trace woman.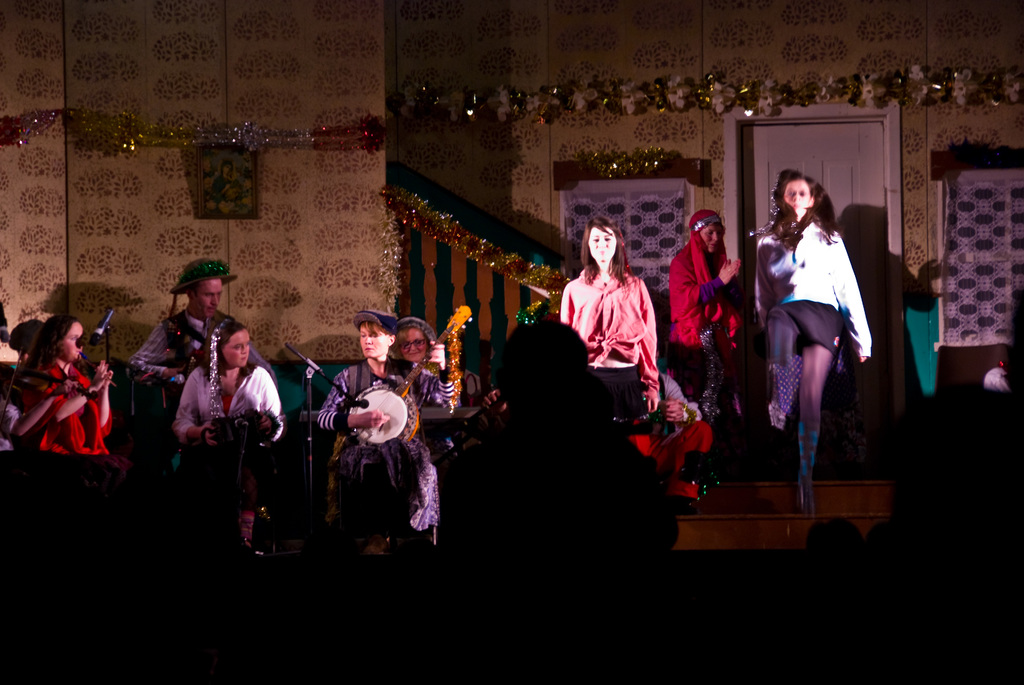
Traced to {"x1": 545, "y1": 214, "x2": 661, "y2": 406}.
